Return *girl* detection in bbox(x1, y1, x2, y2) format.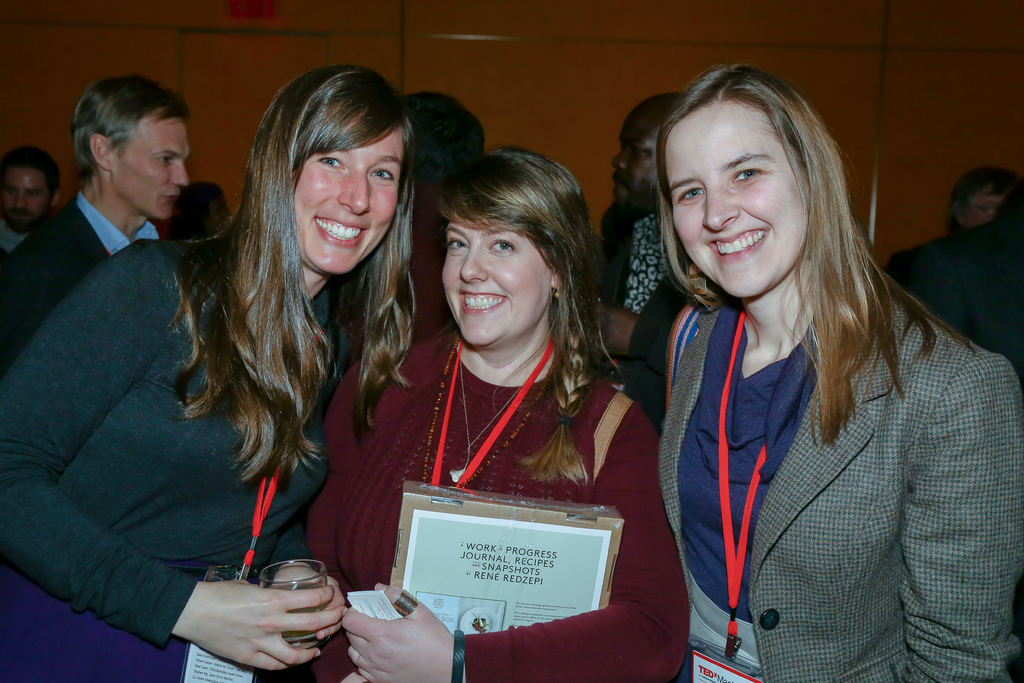
bbox(657, 60, 1023, 682).
